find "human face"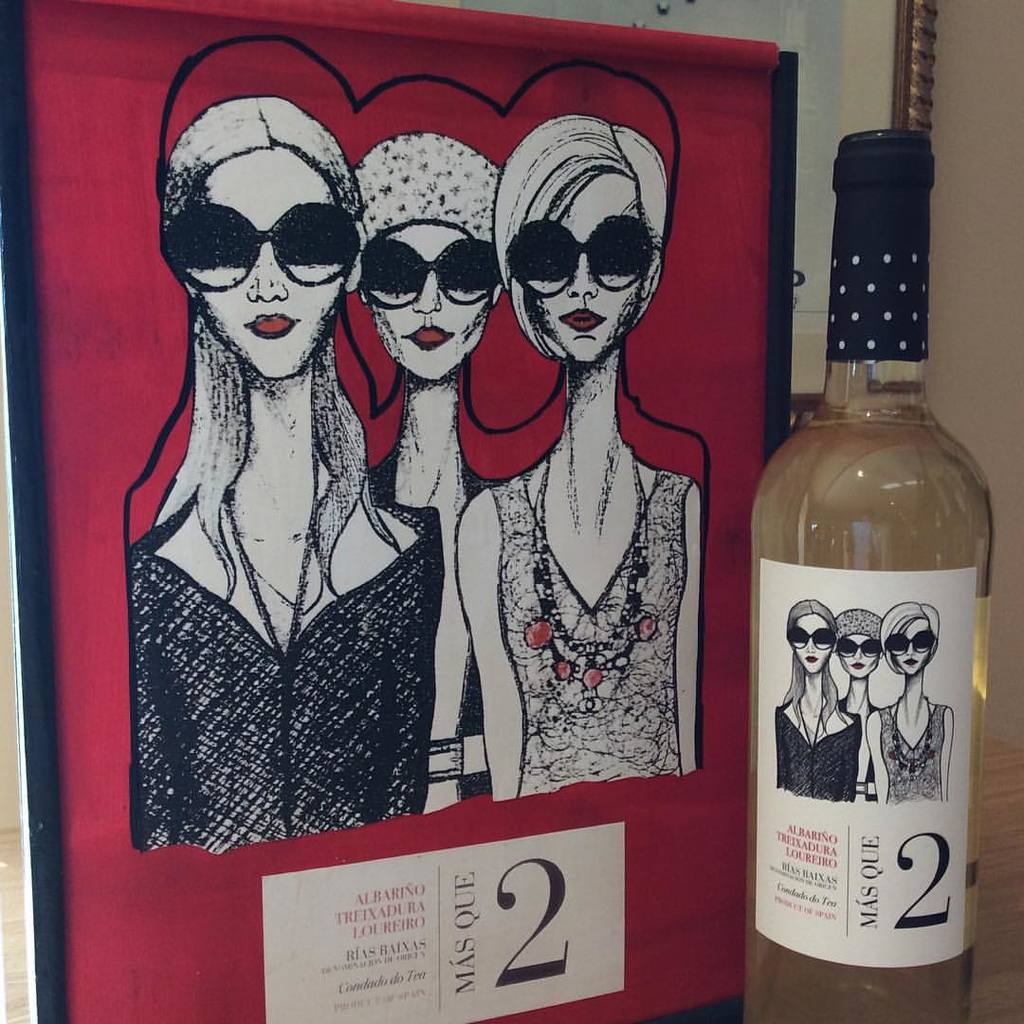
box(889, 617, 939, 678)
